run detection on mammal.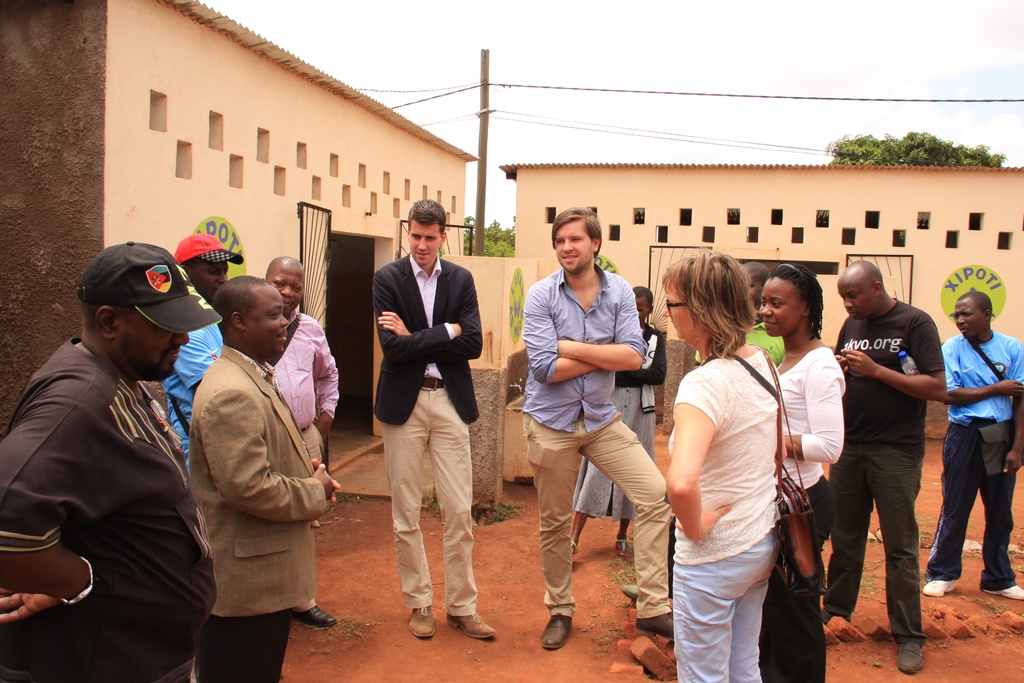
Result: BBox(920, 290, 1023, 598).
